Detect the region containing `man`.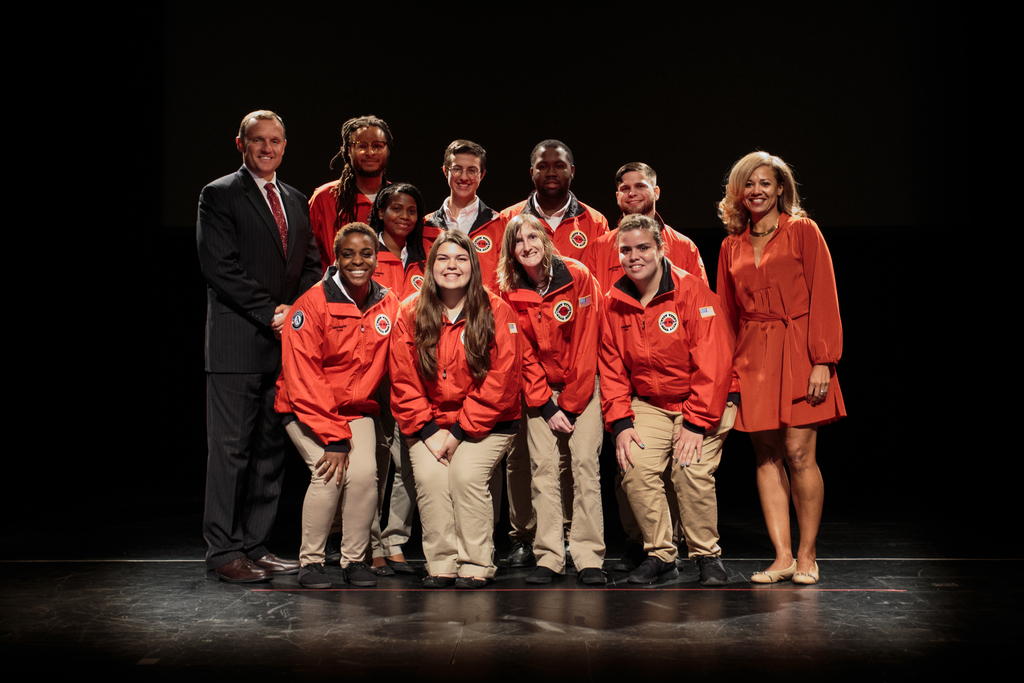
crop(588, 159, 710, 300).
